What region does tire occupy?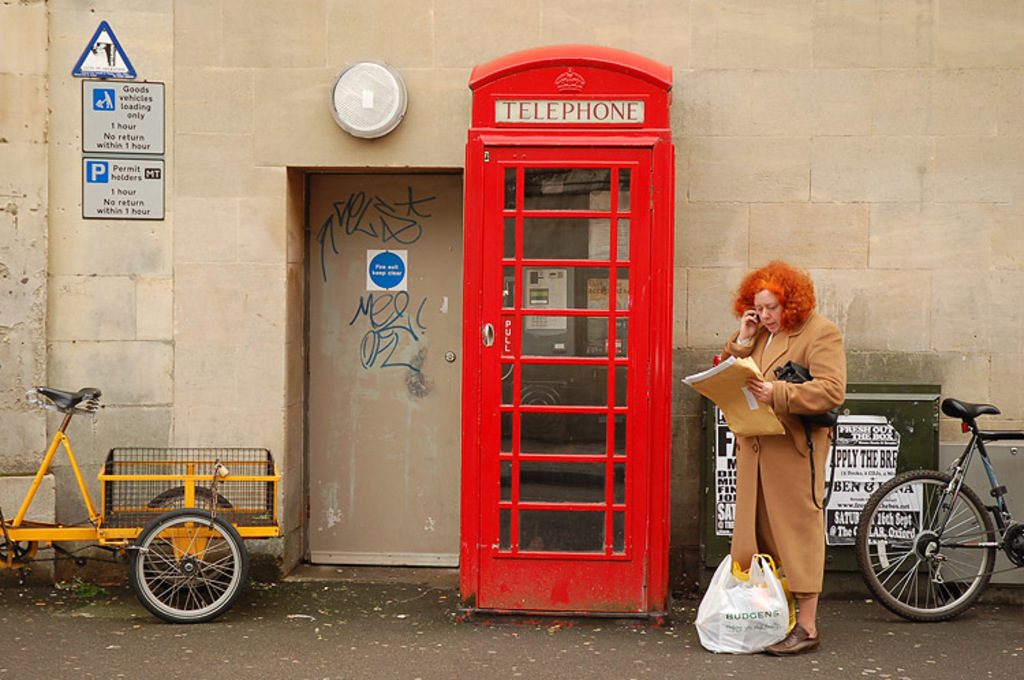
{"x1": 856, "y1": 467, "x2": 998, "y2": 623}.
